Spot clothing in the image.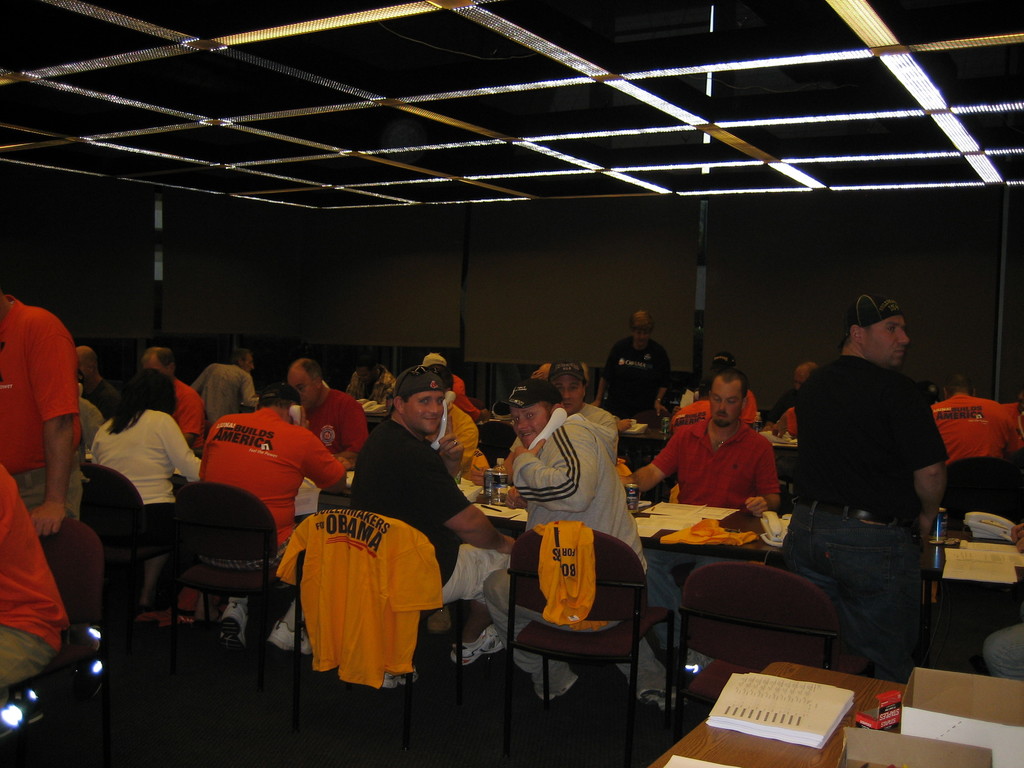
clothing found at 344, 409, 468, 577.
